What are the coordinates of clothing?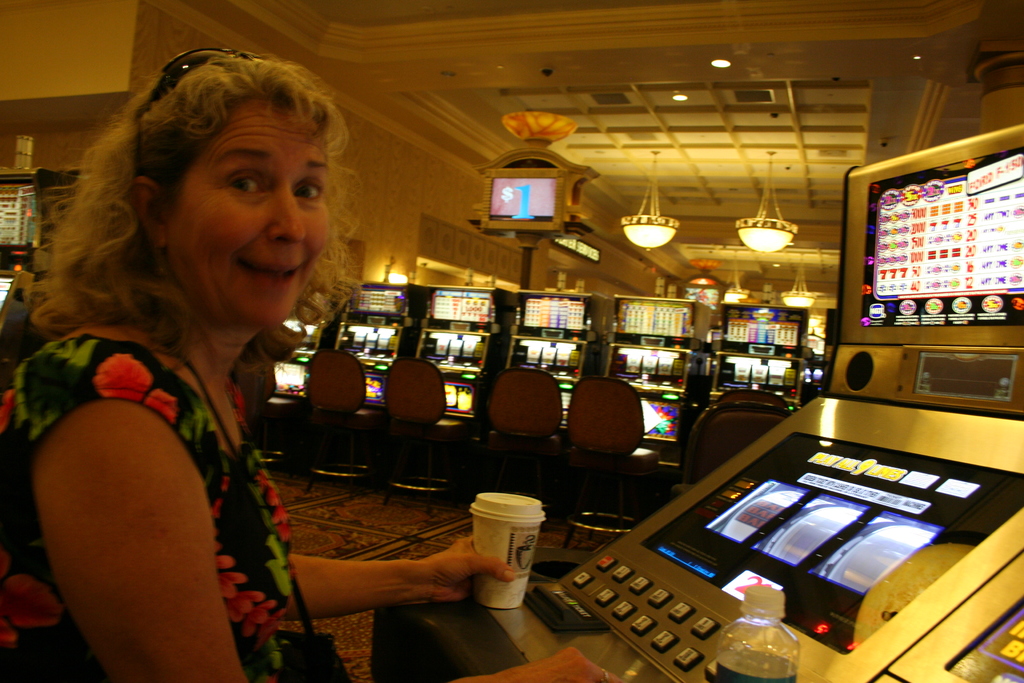
Rect(0, 310, 347, 682).
